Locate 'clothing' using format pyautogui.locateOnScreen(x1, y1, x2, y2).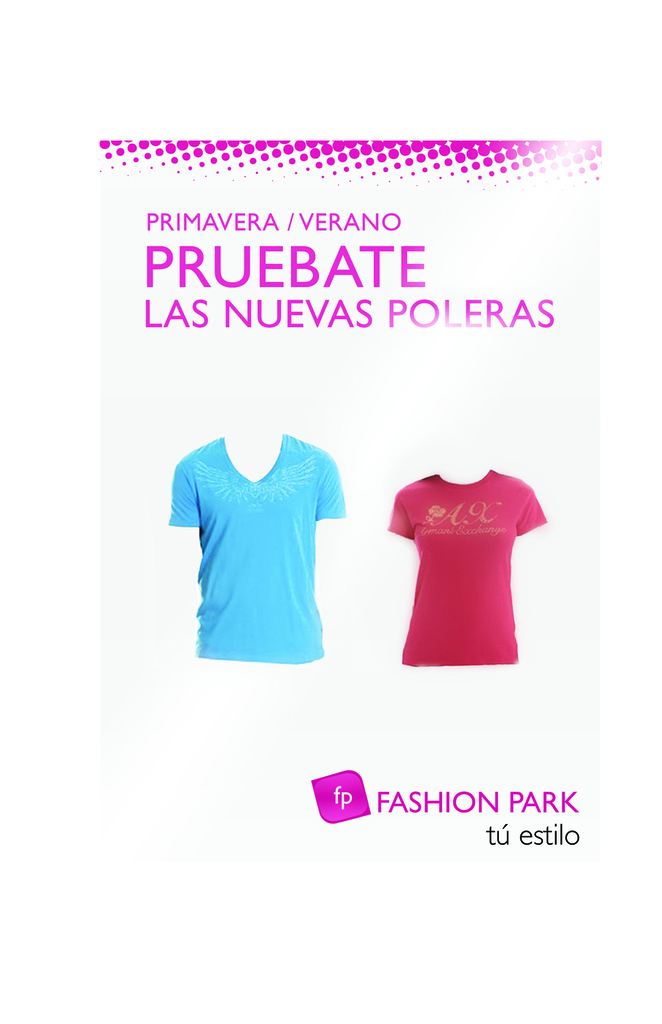
pyautogui.locateOnScreen(167, 425, 346, 670).
